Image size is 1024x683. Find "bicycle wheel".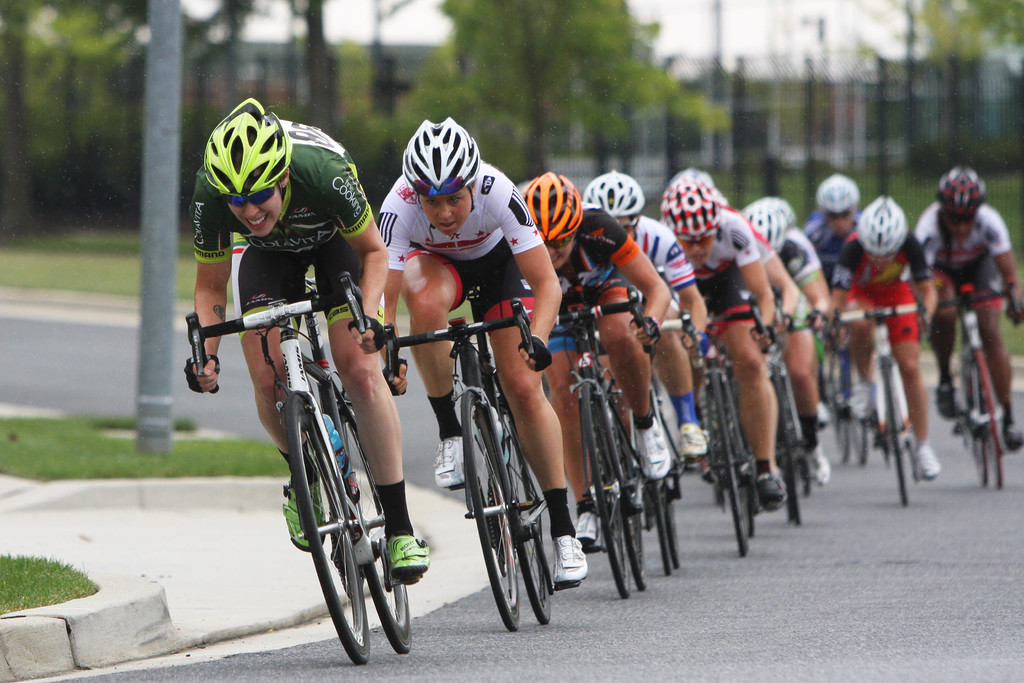
box=[881, 356, 911, 513].
